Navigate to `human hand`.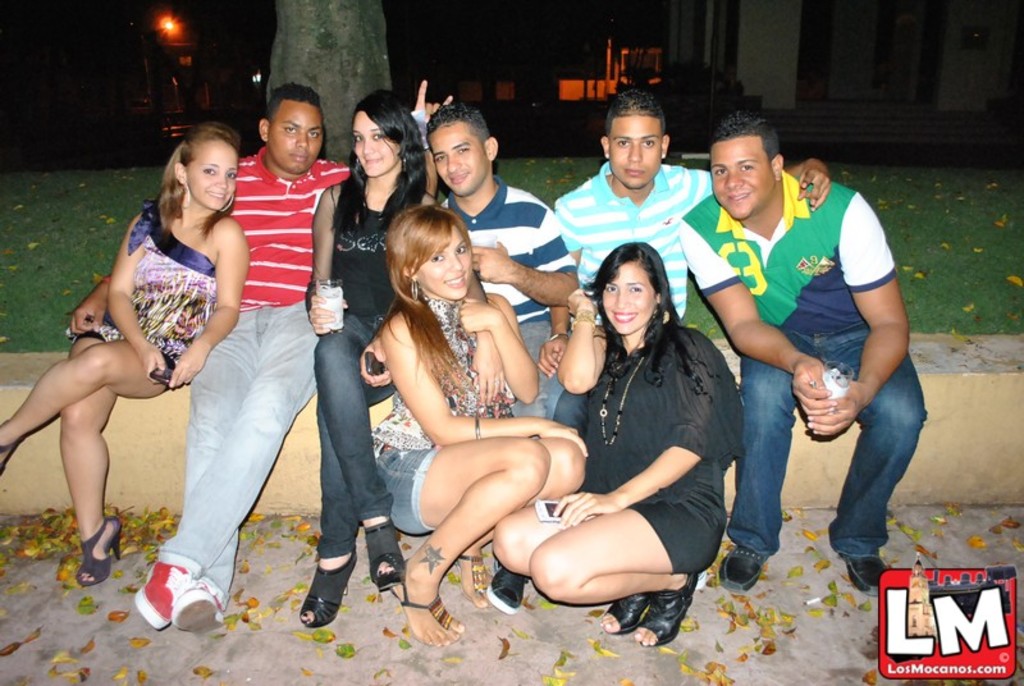
Navigation target: (470, 244, 506, 284).
